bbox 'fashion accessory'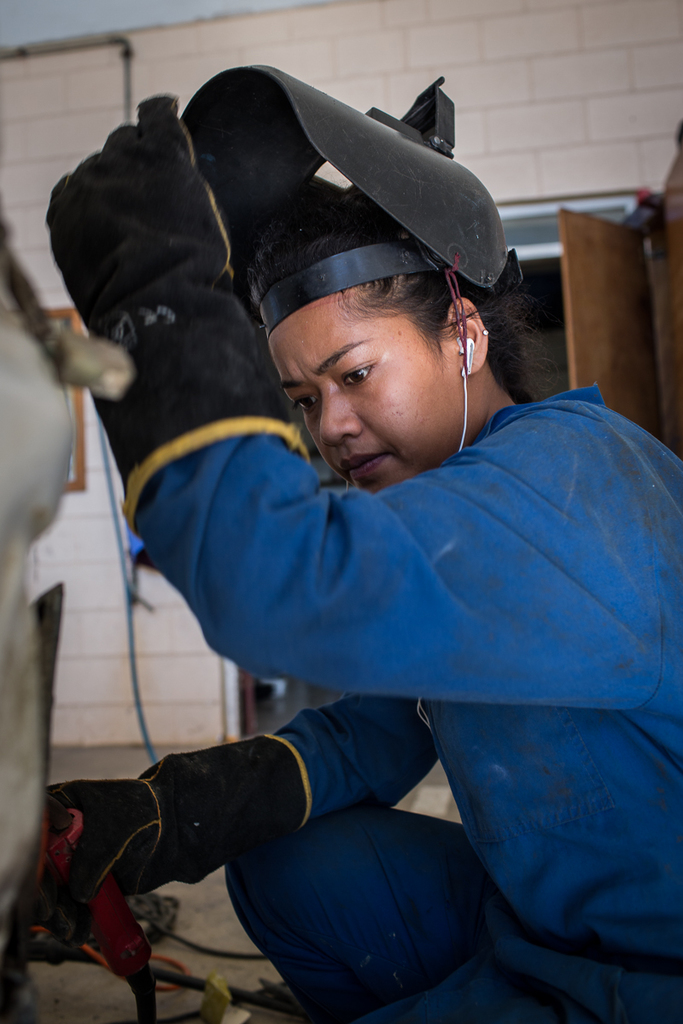
<region>479, 328, 492, 333</region>
